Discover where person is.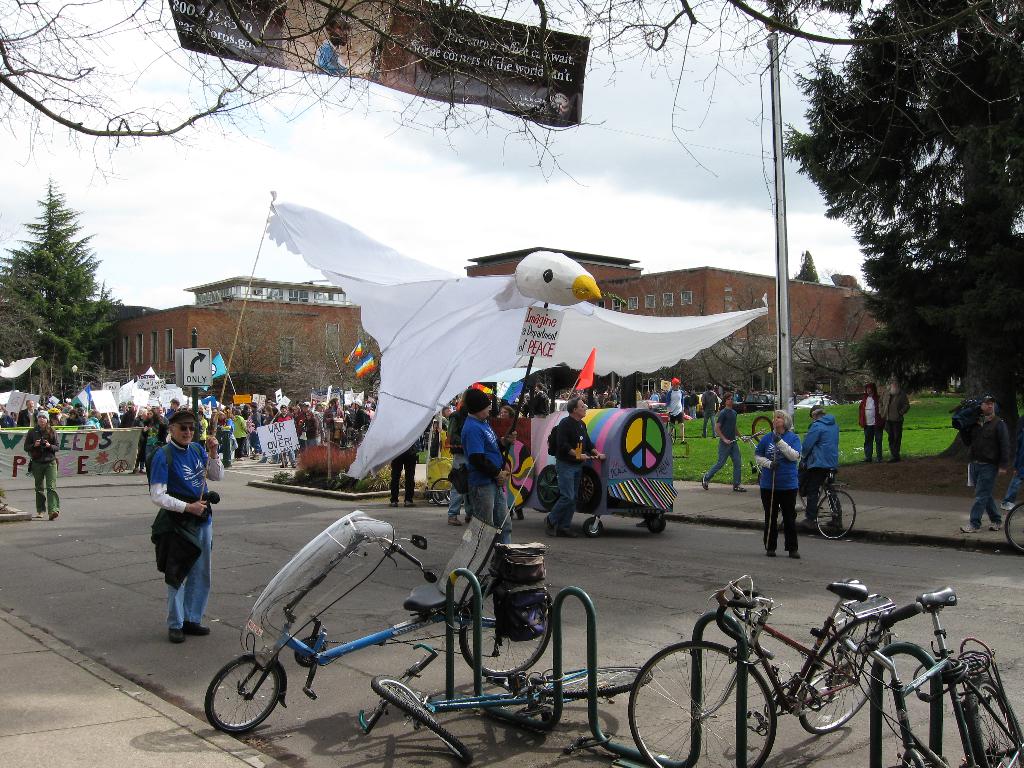
Discovered at l=855, t=378, r=891, b=463.
